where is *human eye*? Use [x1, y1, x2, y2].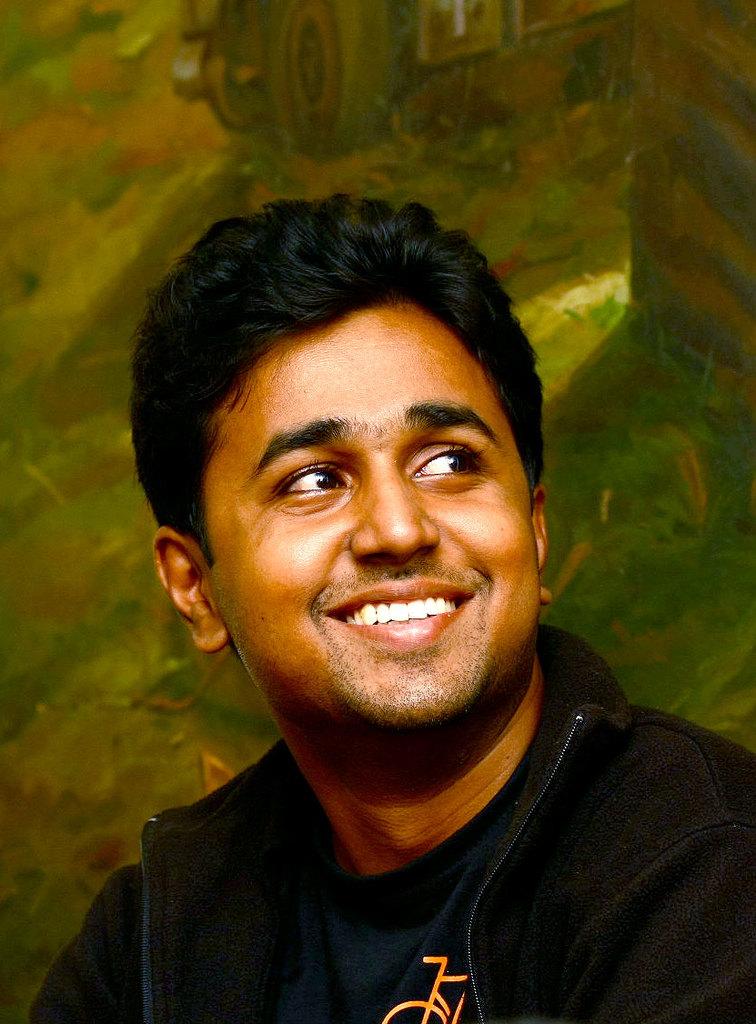
[391, 436, 489, 501].
